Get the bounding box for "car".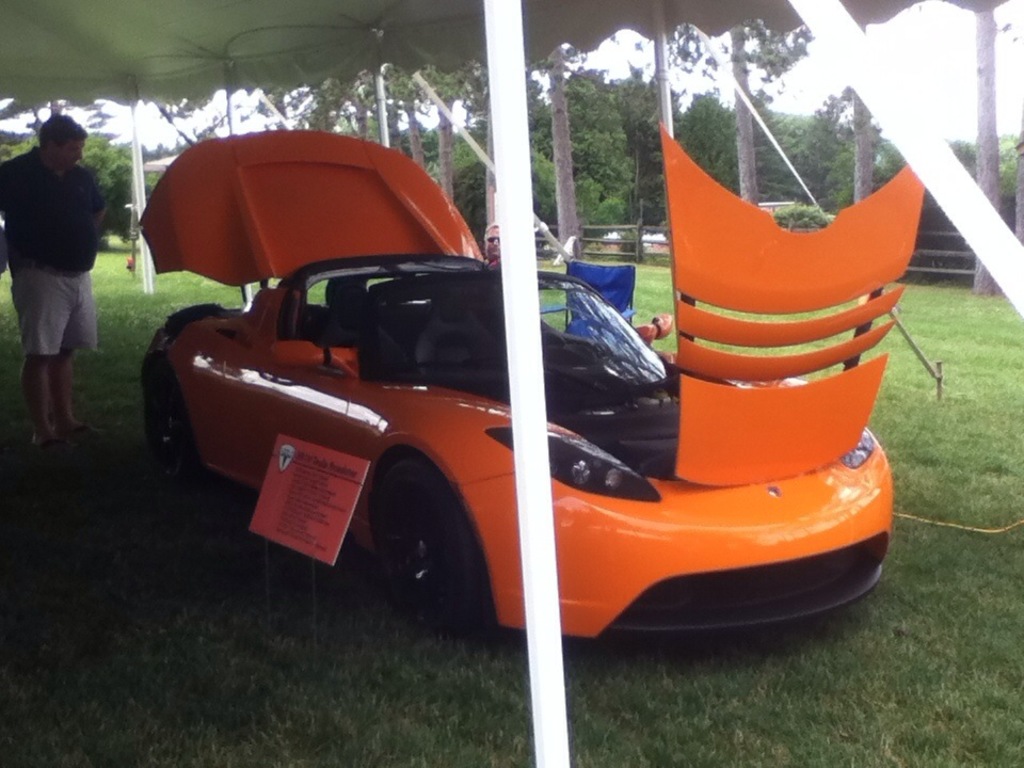
128/126/924/642.
